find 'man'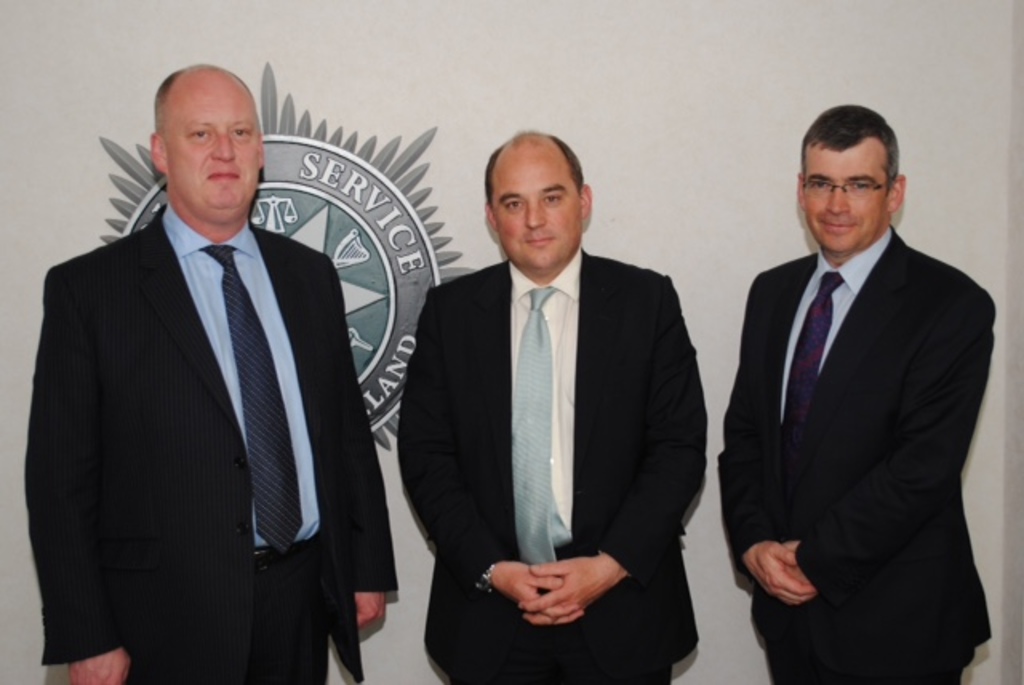
region(19, 59, 398, 683)
